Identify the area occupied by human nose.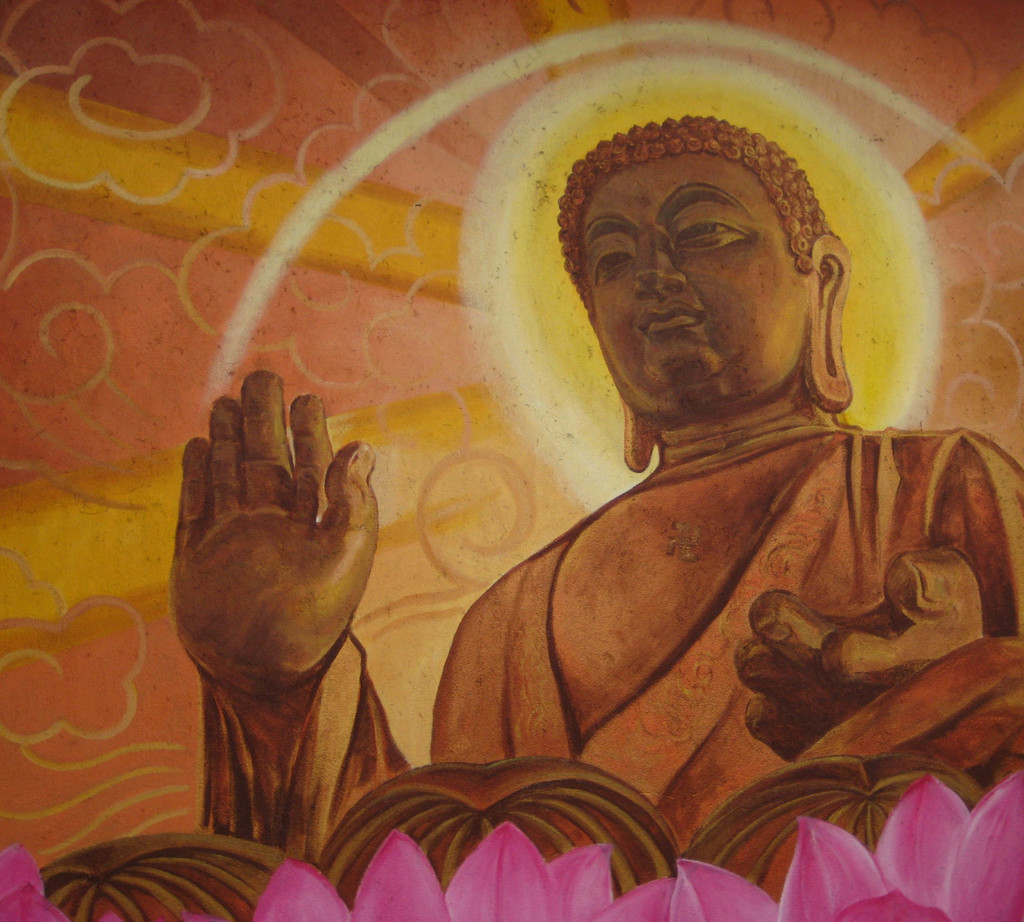
Area: left=632, top=236, right=685, bottom=301.
